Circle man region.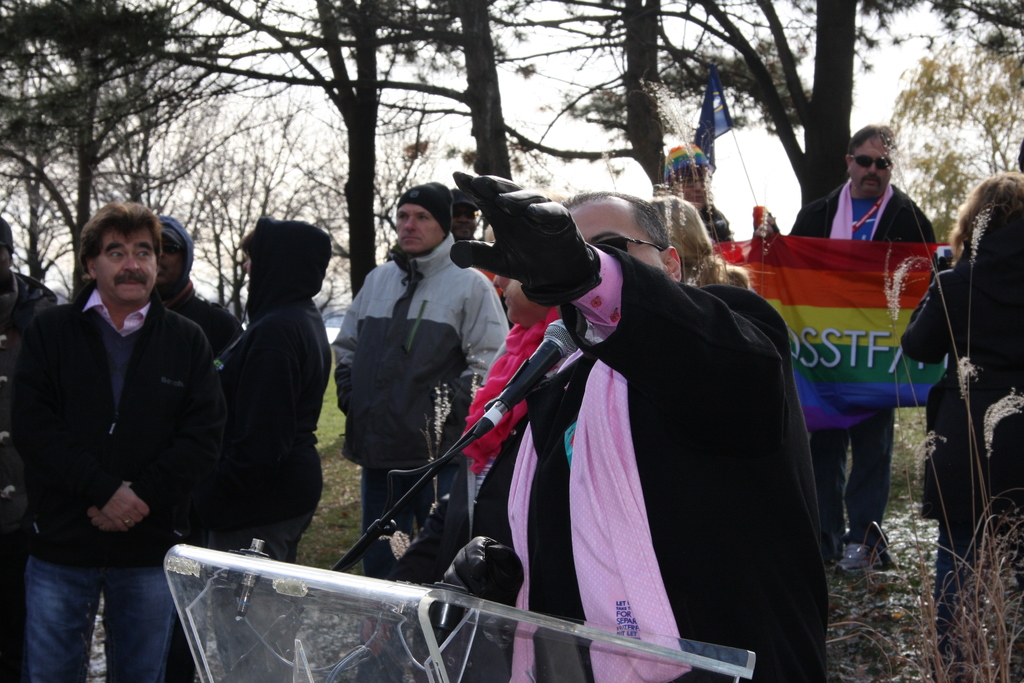
Region: Rect(447, 165, 825, 682).
